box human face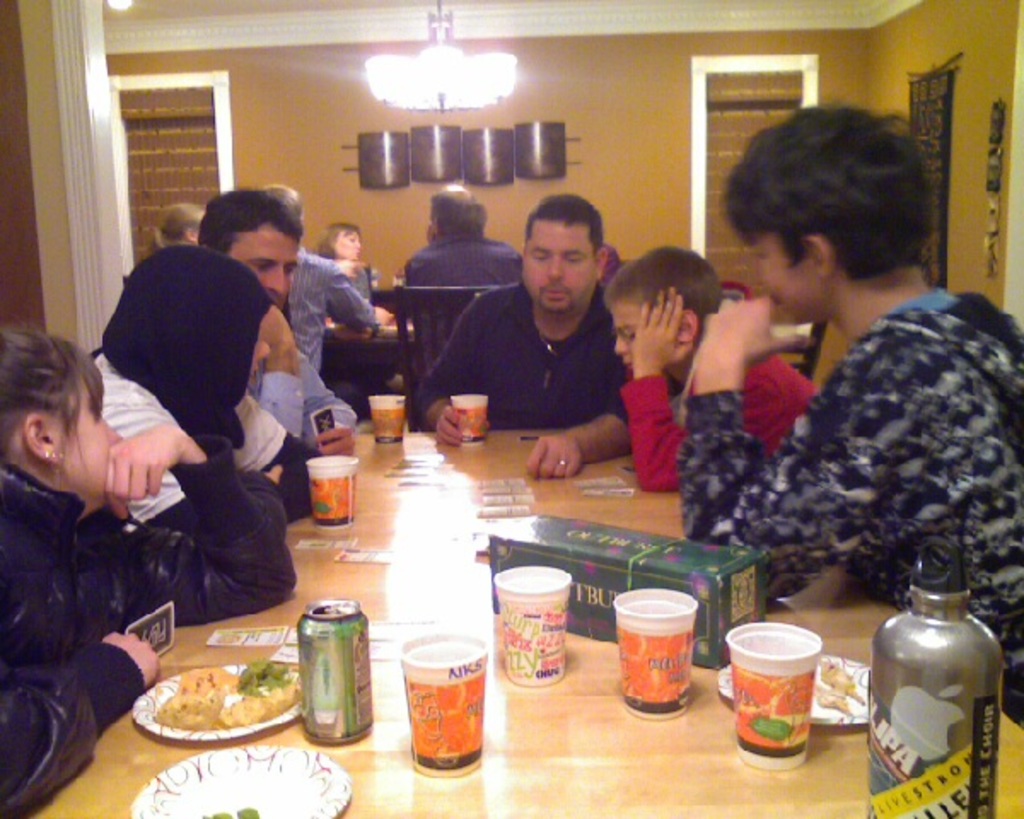
(x1=234, y1=229, x2=302, y2=309)
